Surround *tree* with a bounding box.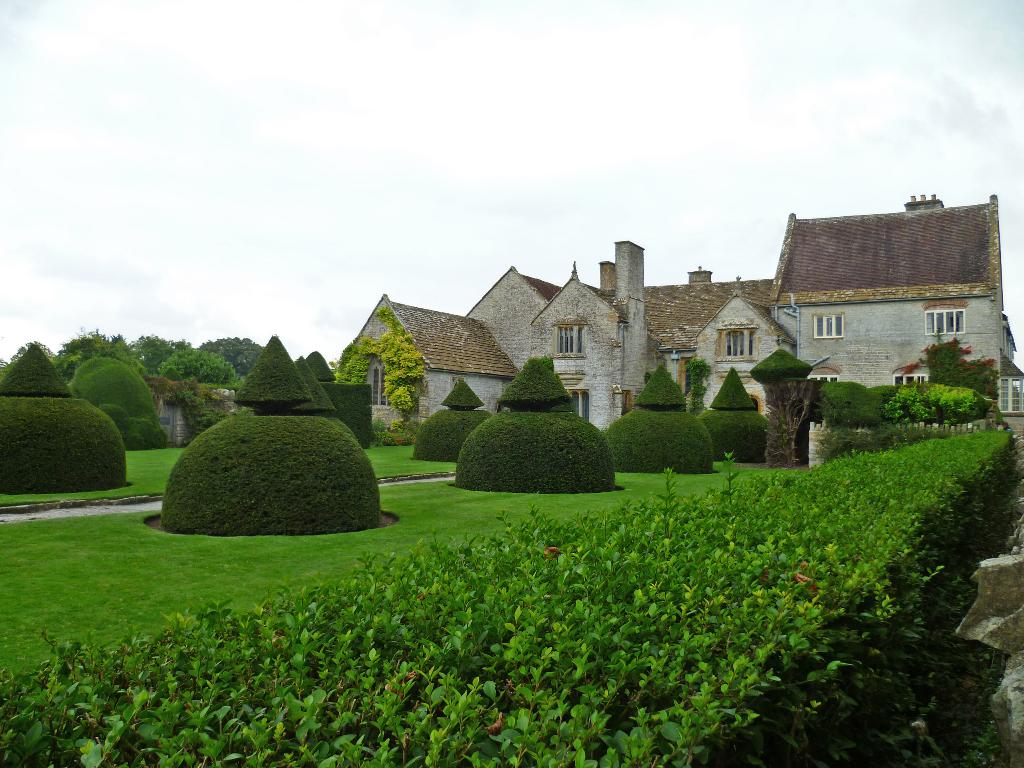
296,345,376,447.
